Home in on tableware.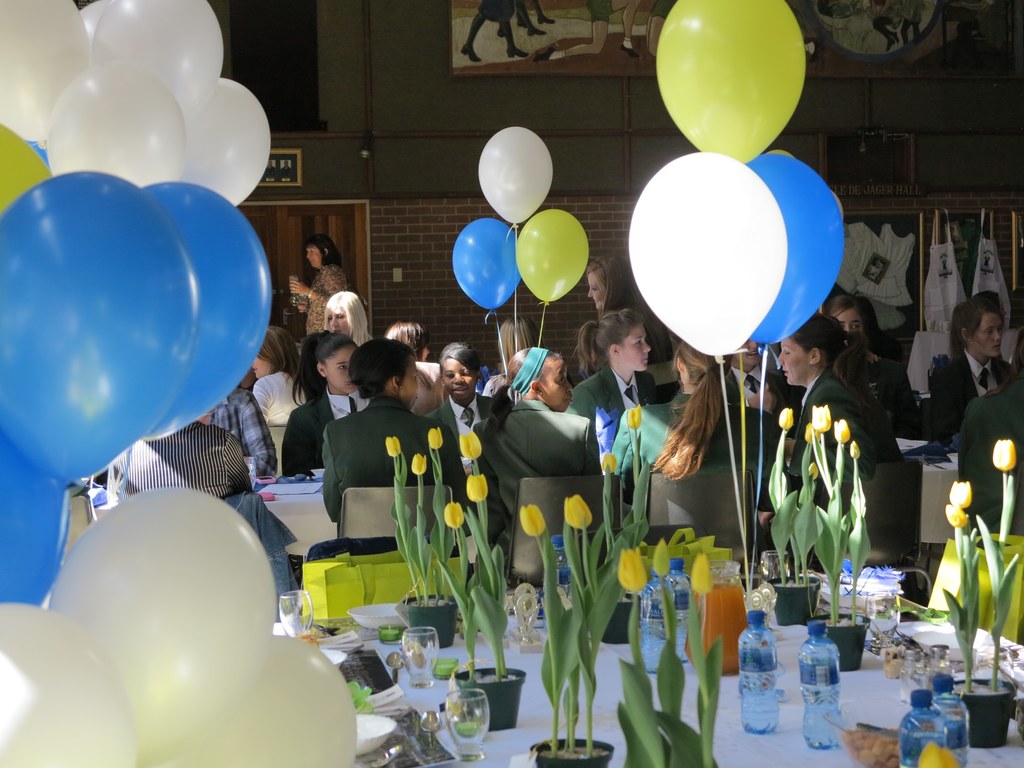
Homed in at [381,623,404,646].
